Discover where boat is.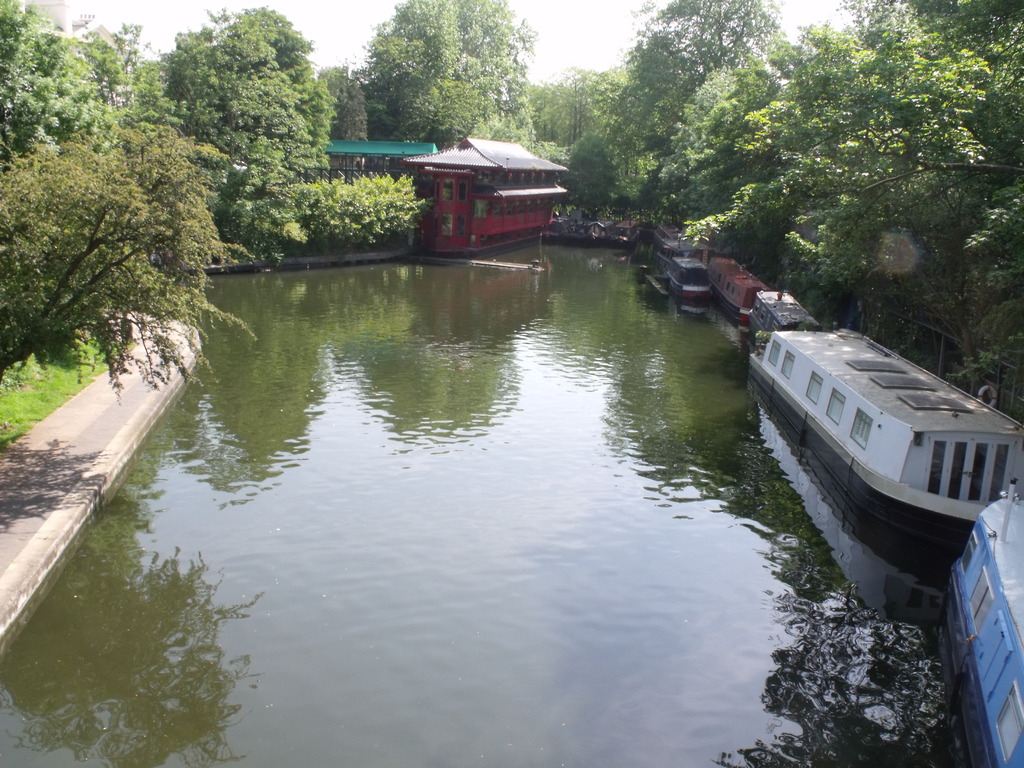
Discovered at BBox(662, 250, 710, 299).
